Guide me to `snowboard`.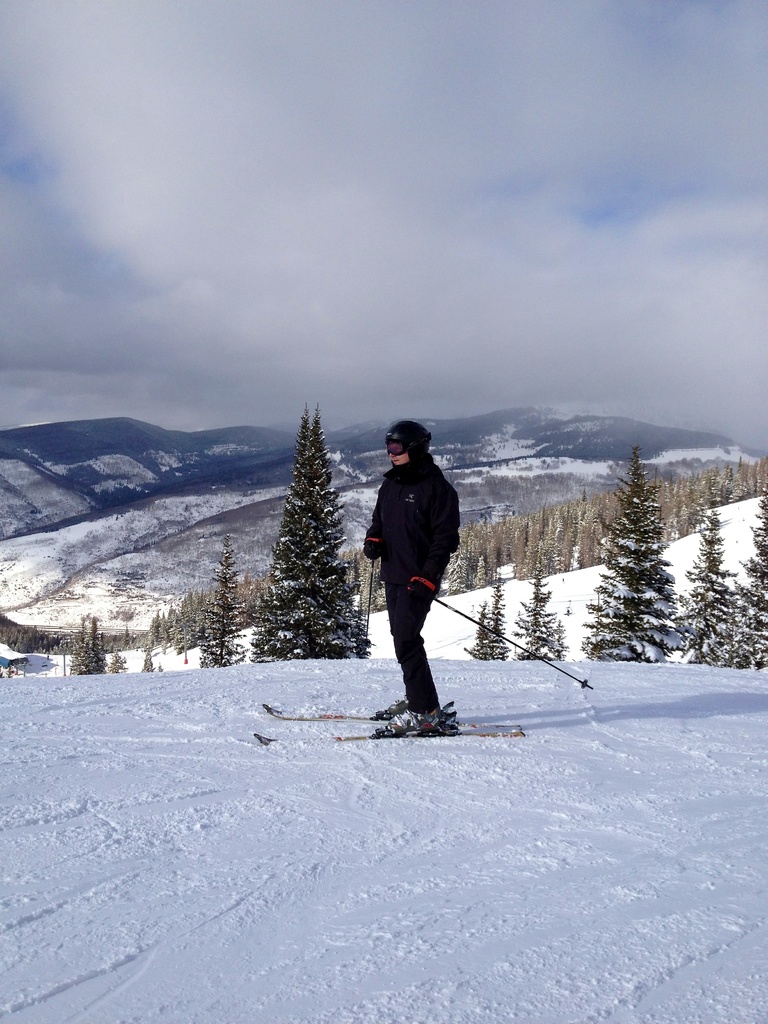
Guidance: (left=240, top=695, right=534, bottom=742).
